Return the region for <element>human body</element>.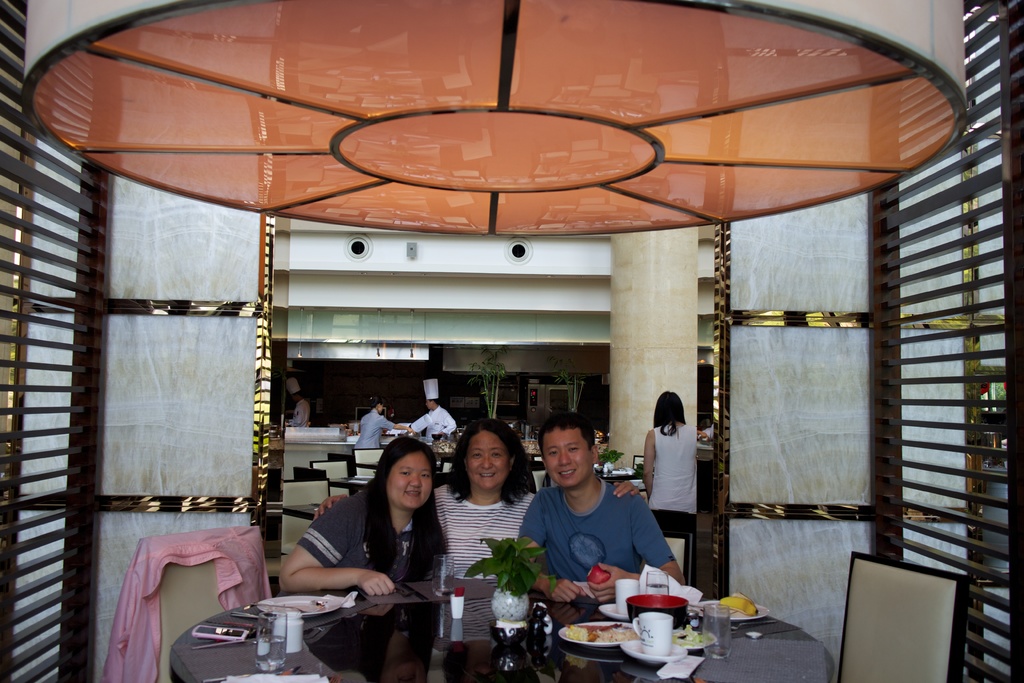
(left=289, top=397, right=310, bottom=425).
